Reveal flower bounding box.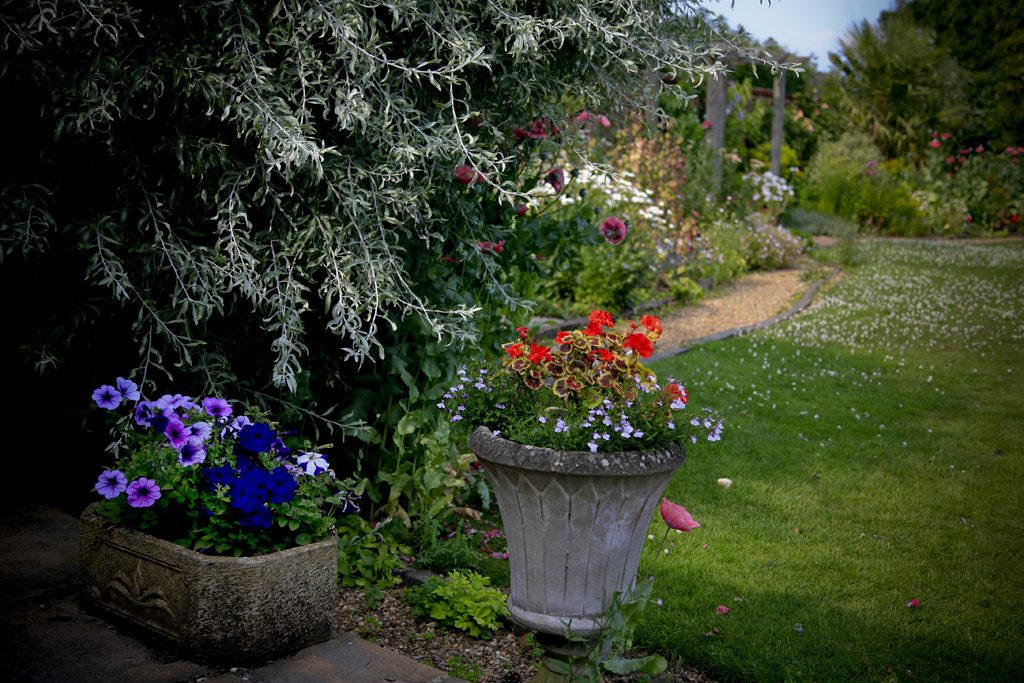
Revealed: select_region(541, 163, 565, 189).
